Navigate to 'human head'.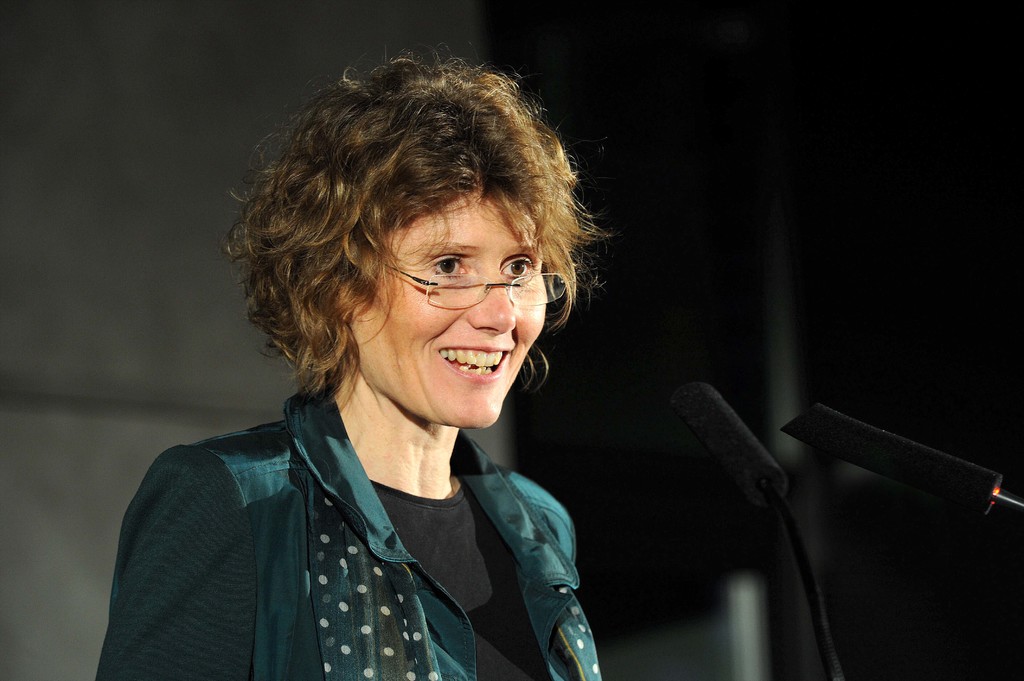
Navigation target: pyautogui.locateOnScreen(273, 54, 581, 415).
